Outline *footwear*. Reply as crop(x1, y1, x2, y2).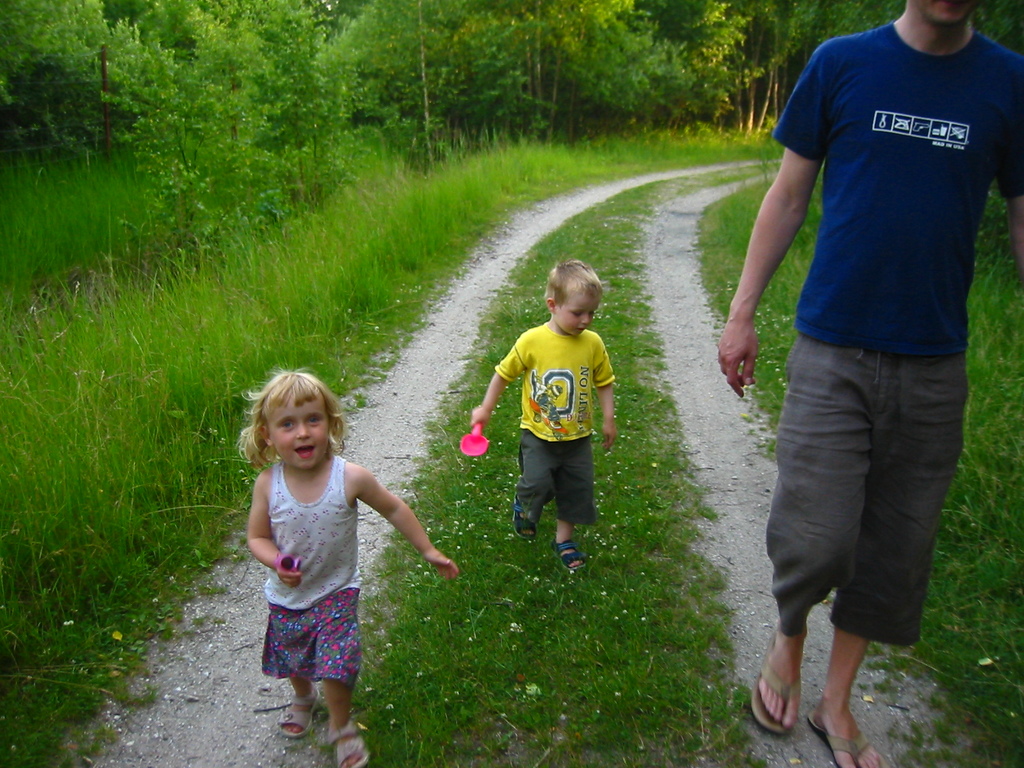
crop(750, 627, 801, 733).
